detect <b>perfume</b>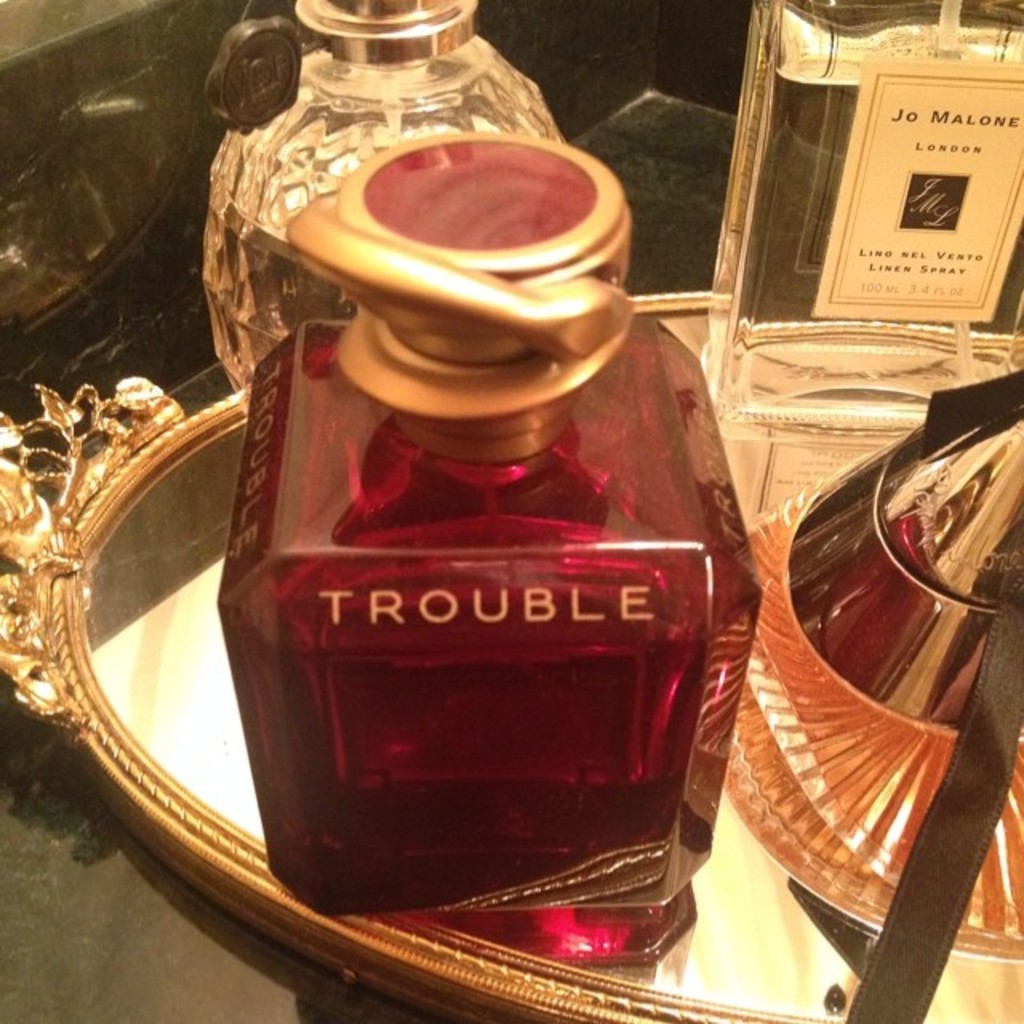
bbox=(186, 0, 576, 416)
